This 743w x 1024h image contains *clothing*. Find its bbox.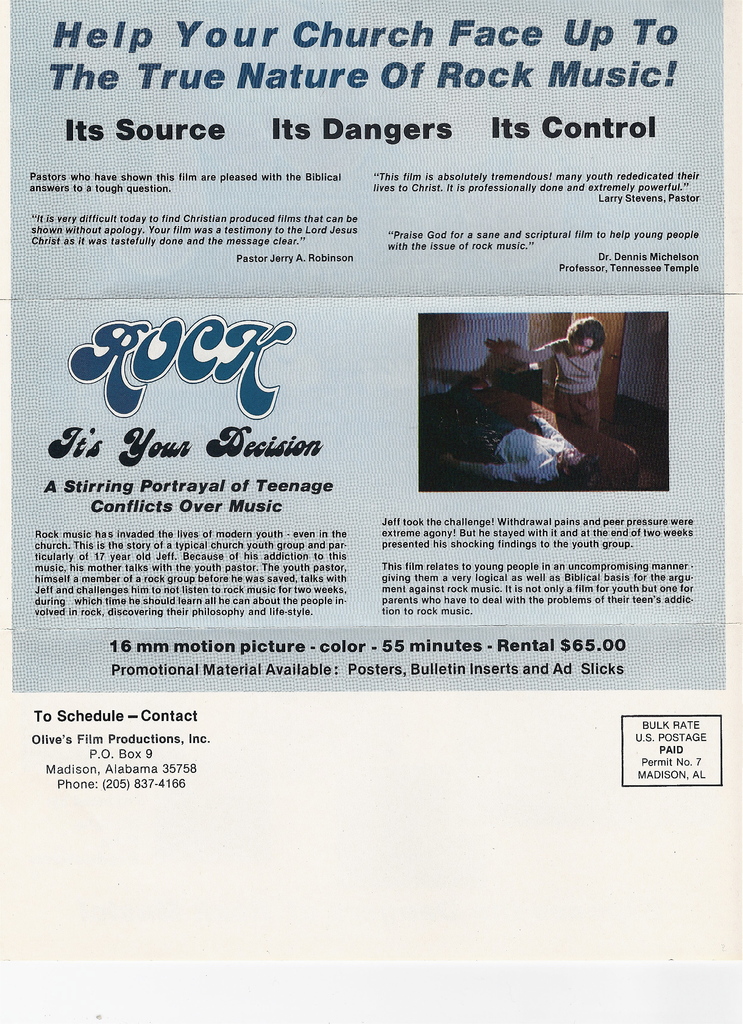
[509,339,609,435].
